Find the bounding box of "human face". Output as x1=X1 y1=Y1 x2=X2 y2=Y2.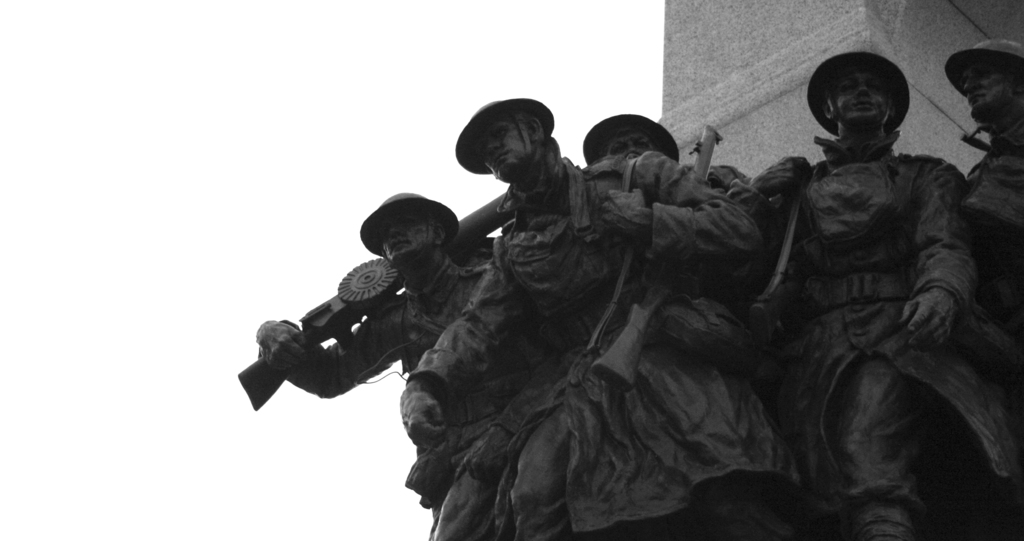
x1=961 y1=63 x2=1016 y2=117.
